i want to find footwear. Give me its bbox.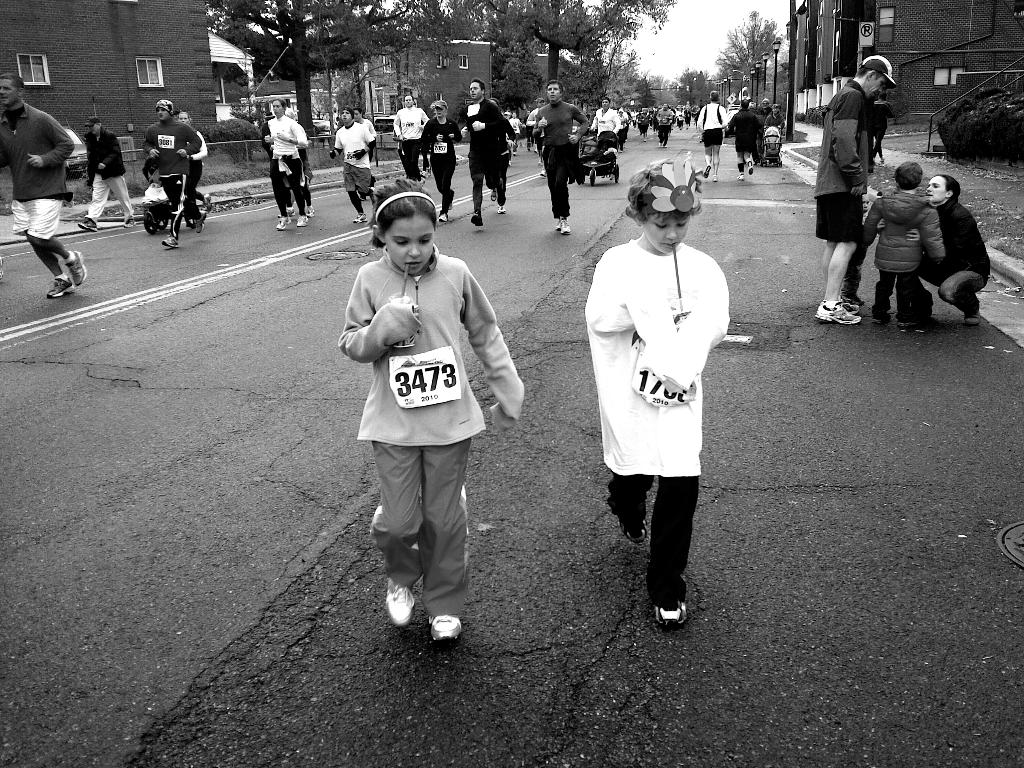
bbox=(123, 214, 133, 226).
